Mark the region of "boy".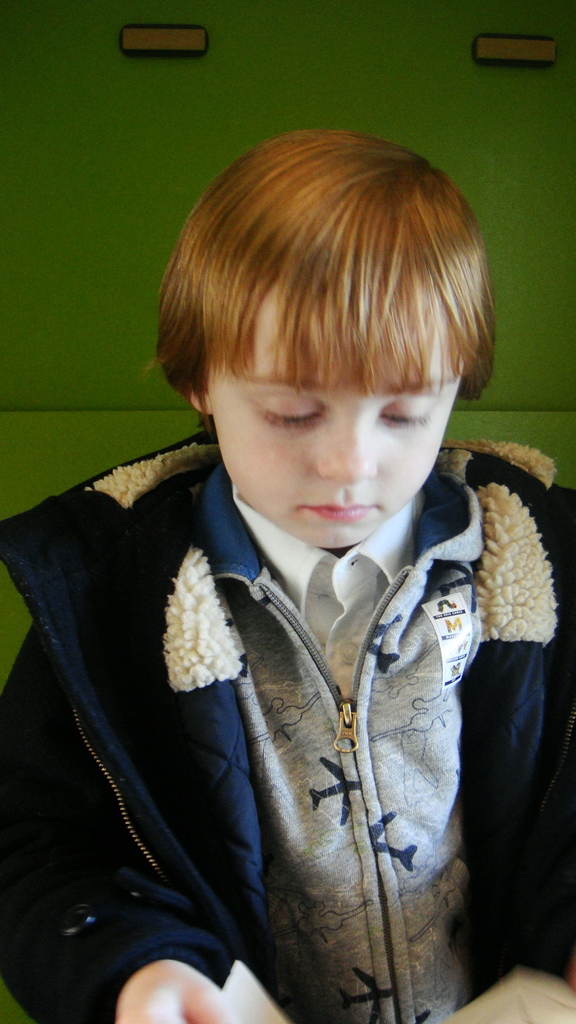
Region: 68/136/554/980.
